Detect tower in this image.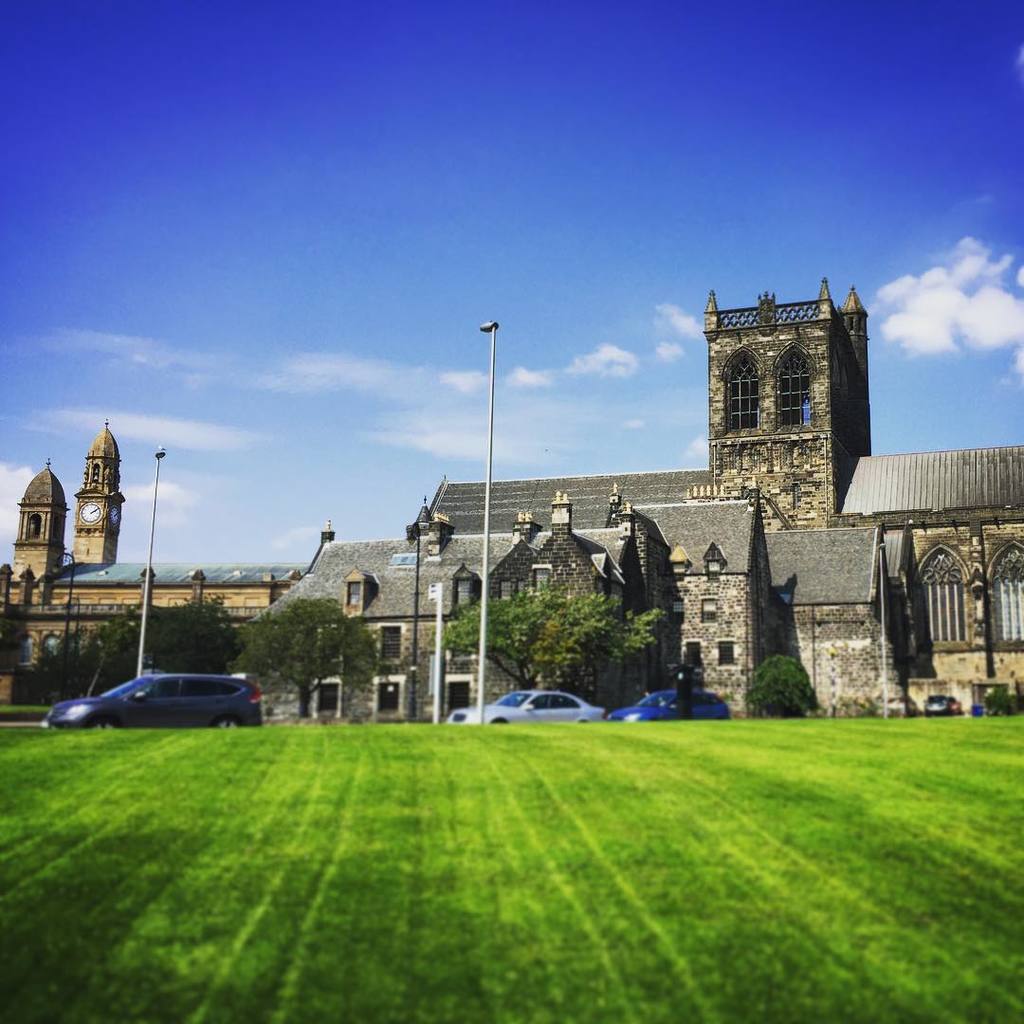
Detection: {"x1": 72, "y1": 418, "x2": 125, "y2": 563}.
